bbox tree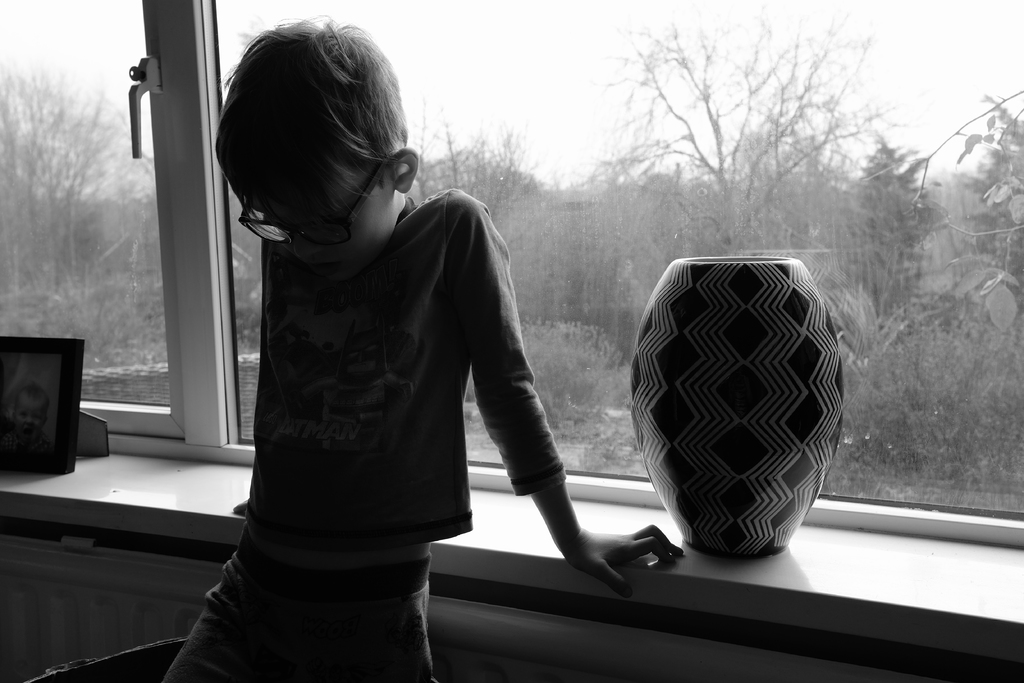
x1=576 y1=0 x2=916 y2=252
